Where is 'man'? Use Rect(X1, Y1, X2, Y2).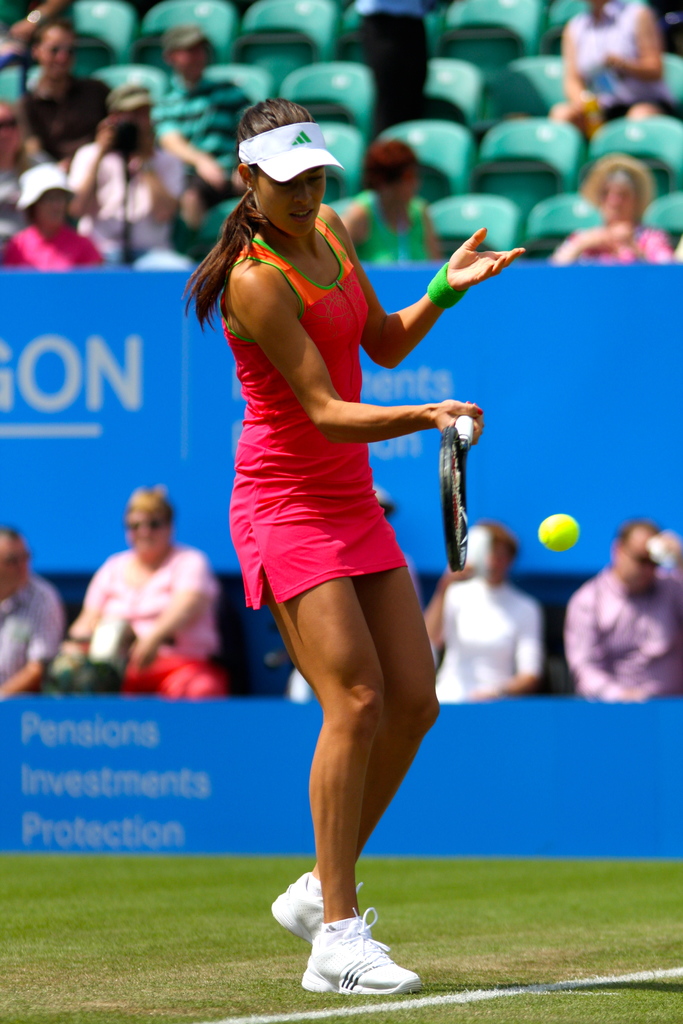
Rect(0, 521, 65, 703).
